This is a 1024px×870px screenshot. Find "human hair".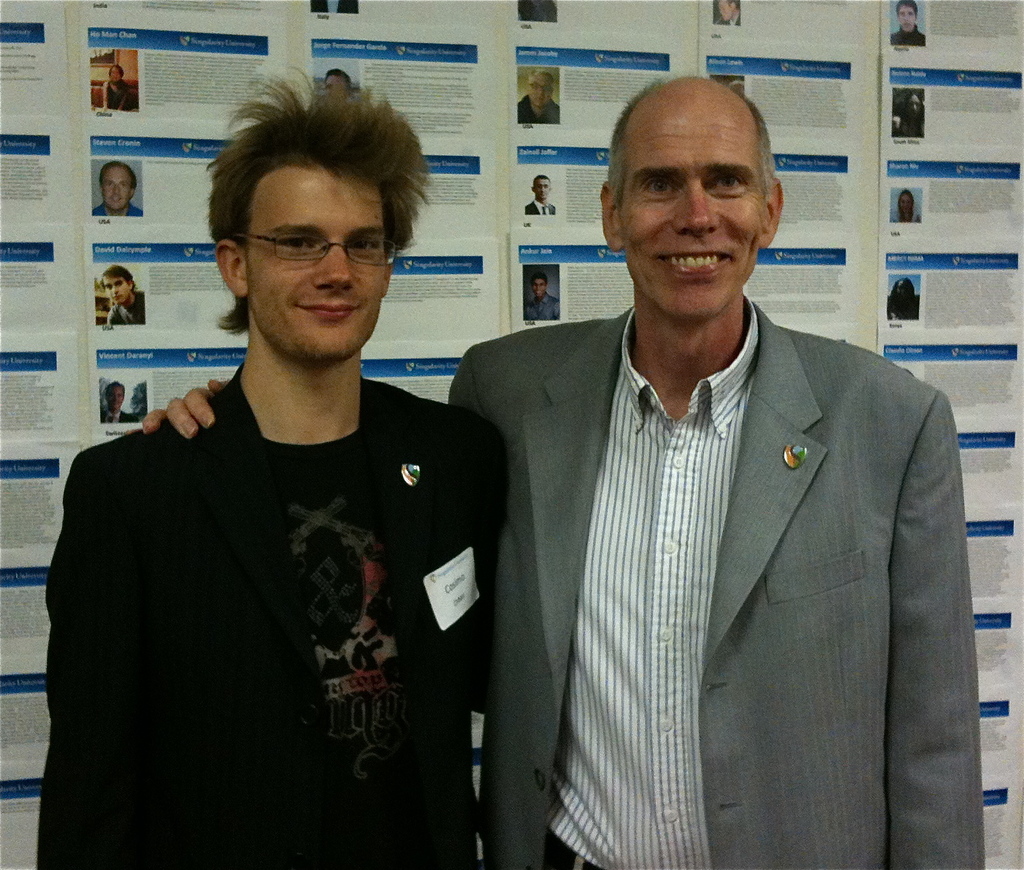
Bounding box: 105:265:131:291.
